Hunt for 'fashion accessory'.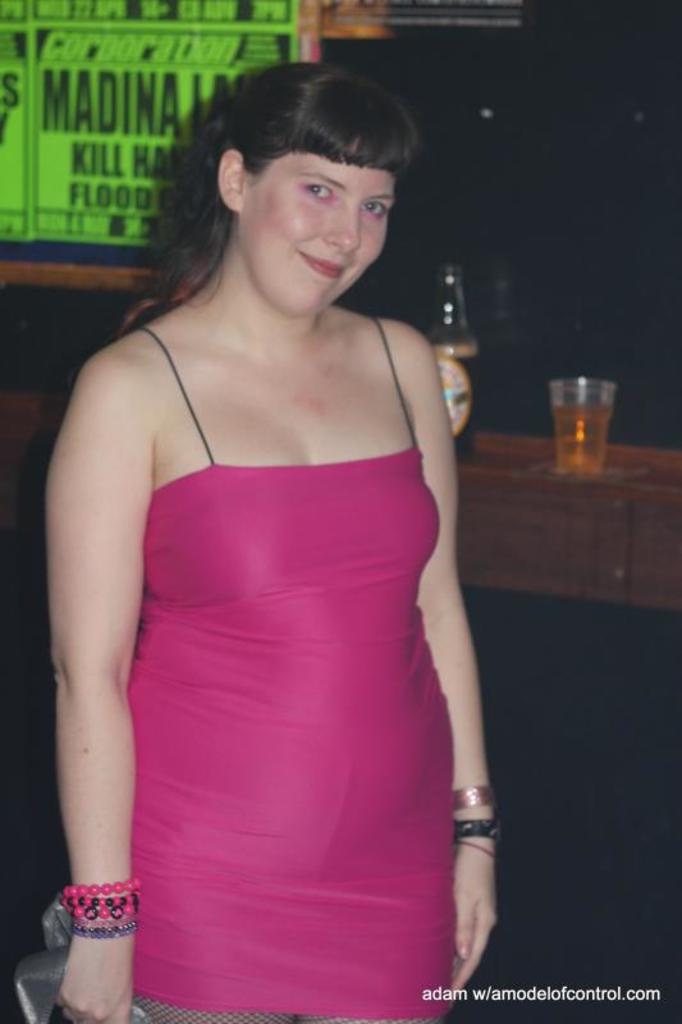
Hunted down at x1=61, y1=870, x2=148, y2=941.
